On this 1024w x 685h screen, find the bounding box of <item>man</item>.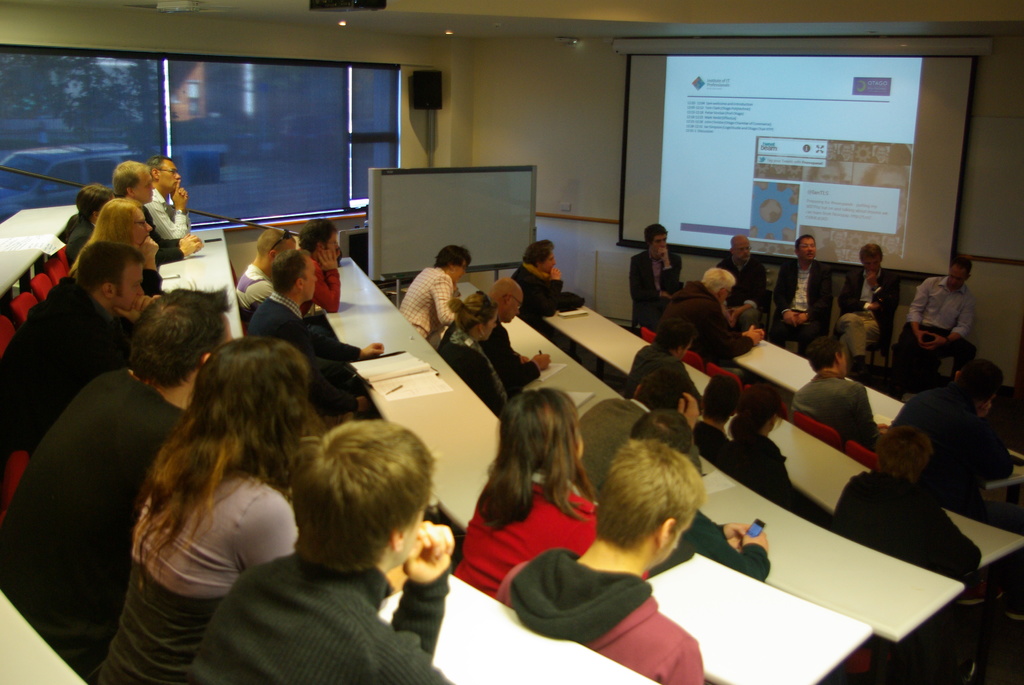
Bounding box: (left=172, top=398, right=474, bottom=673).
